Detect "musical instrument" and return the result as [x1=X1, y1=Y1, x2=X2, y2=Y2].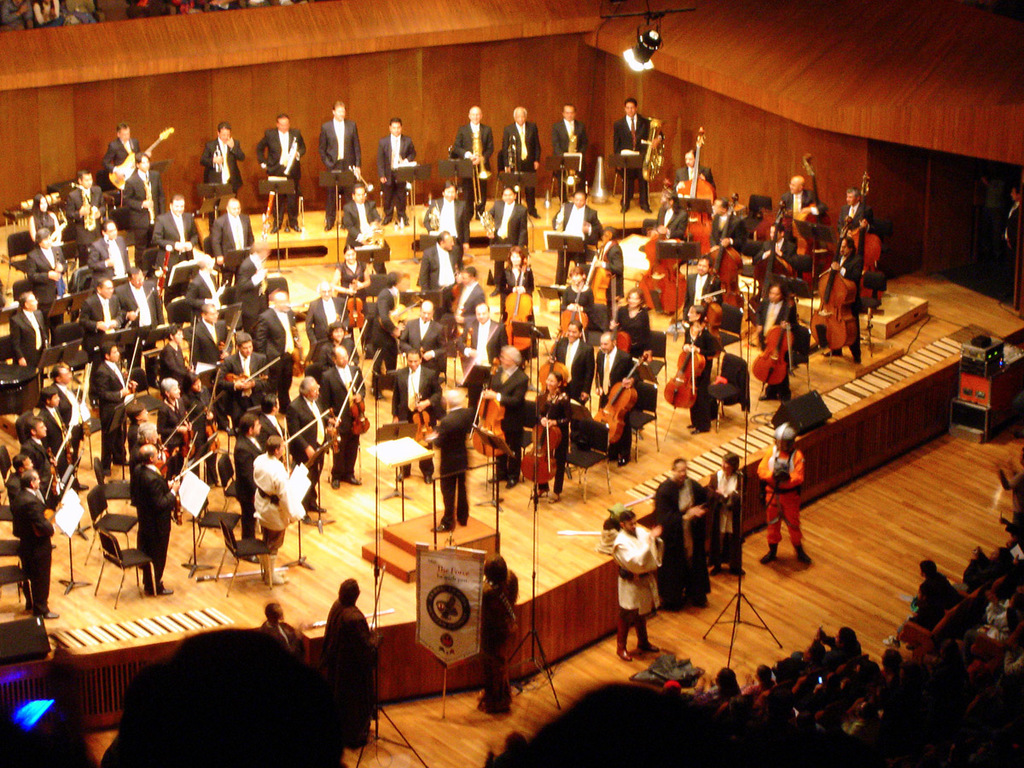
[x1=660, y1=318, x2=714, y2=413].
